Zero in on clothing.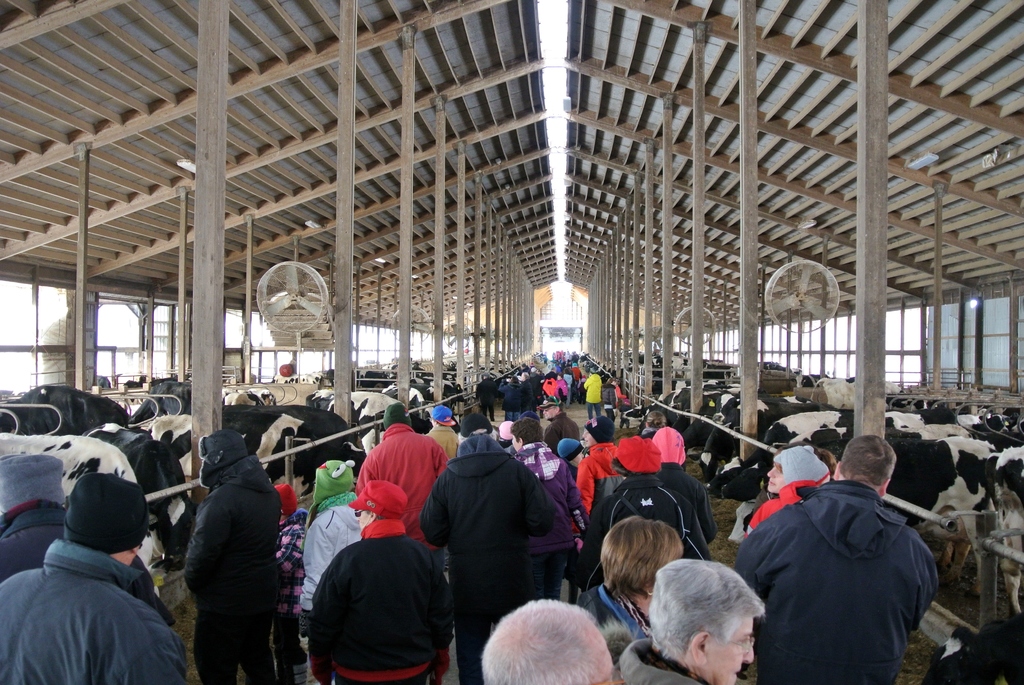
Zeroed in: (683,464,727,540).
